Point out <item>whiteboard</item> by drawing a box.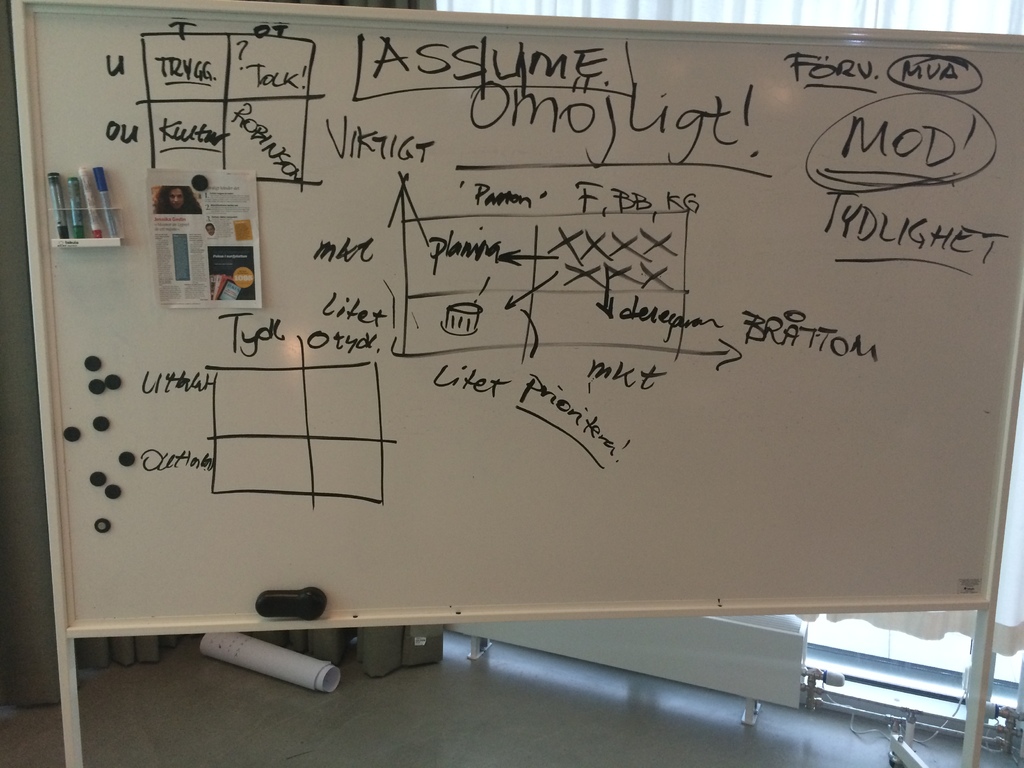
(8, 0, 1023, 636).
